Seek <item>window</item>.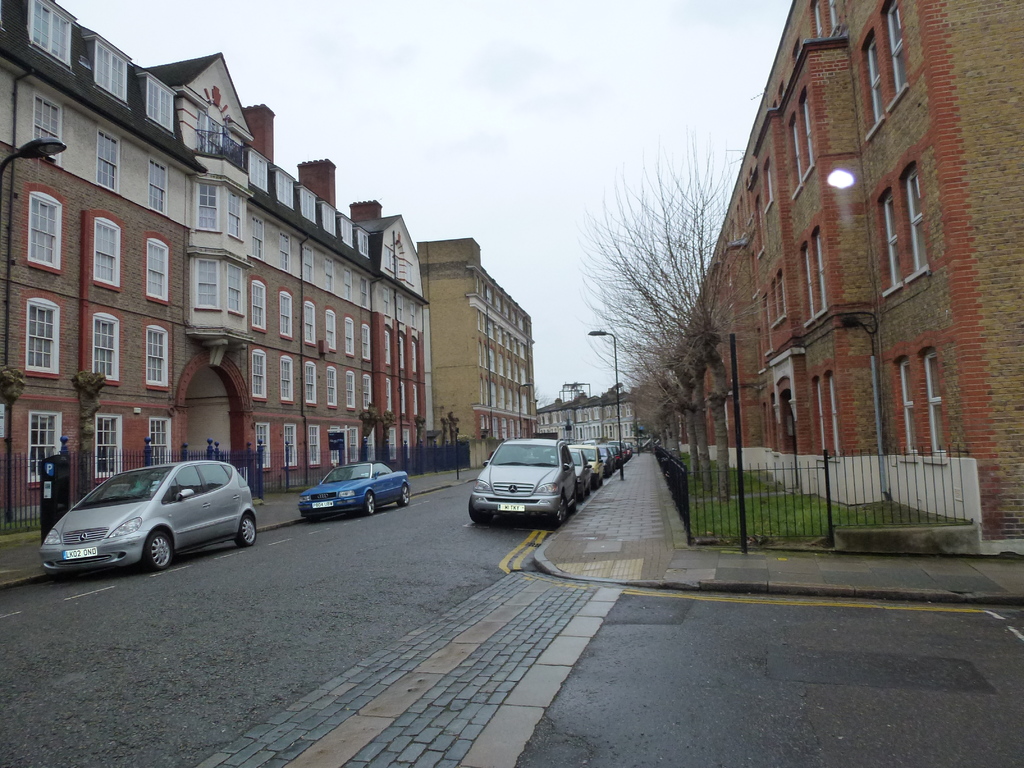
[x1=251, y1=149, x2=268, y2=193].
